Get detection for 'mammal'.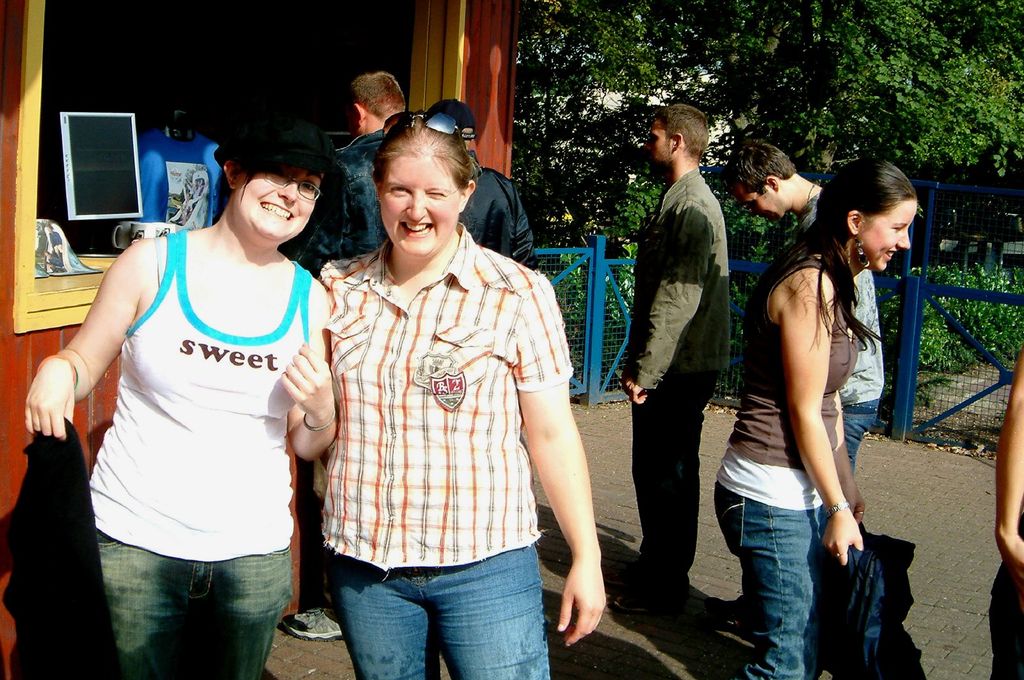
Detection: 26,98,340,679.
